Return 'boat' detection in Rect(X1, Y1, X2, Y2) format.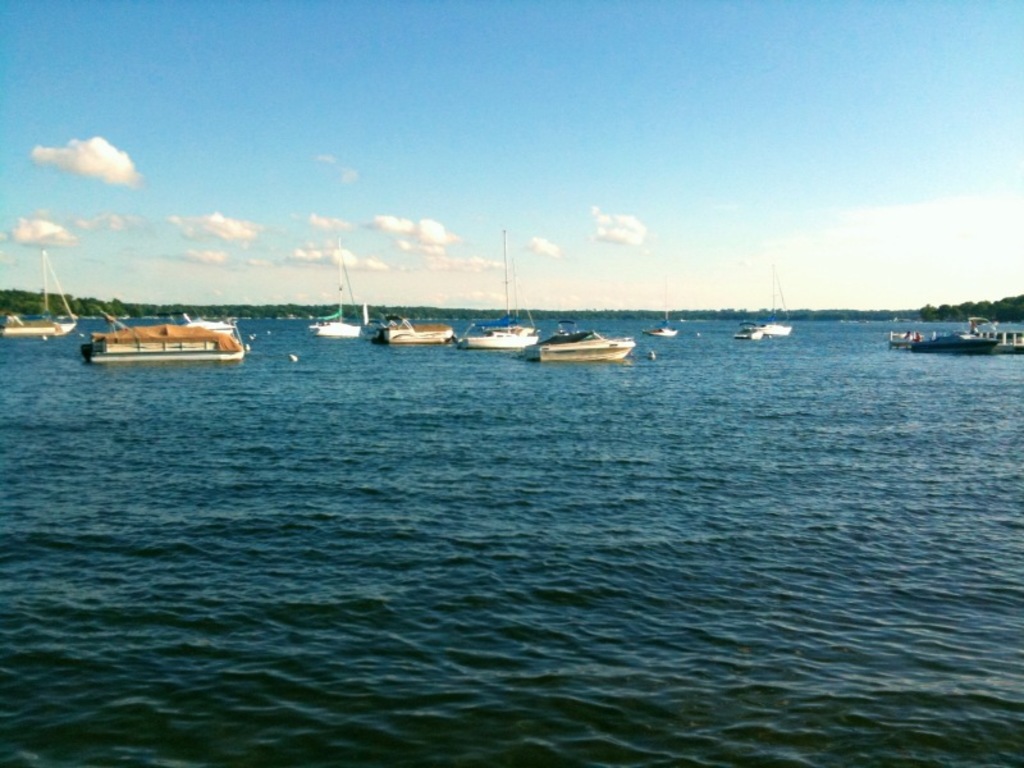
Rect(84, 301, 230, 361).
